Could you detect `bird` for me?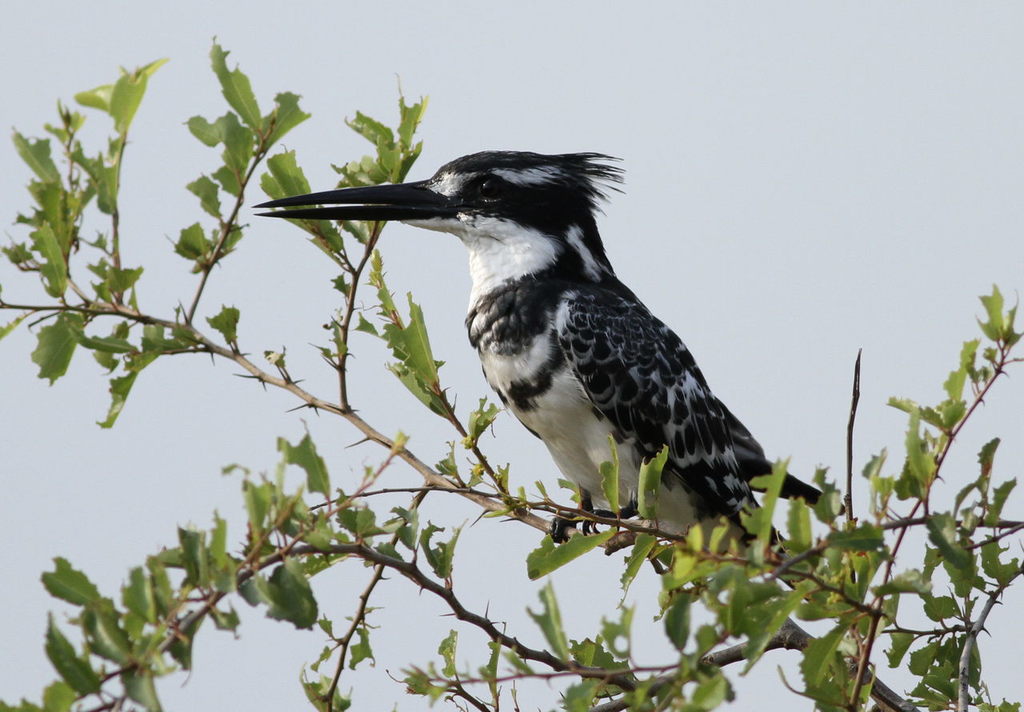
Detection result: <region>253, 141, 776, 535</region>.
